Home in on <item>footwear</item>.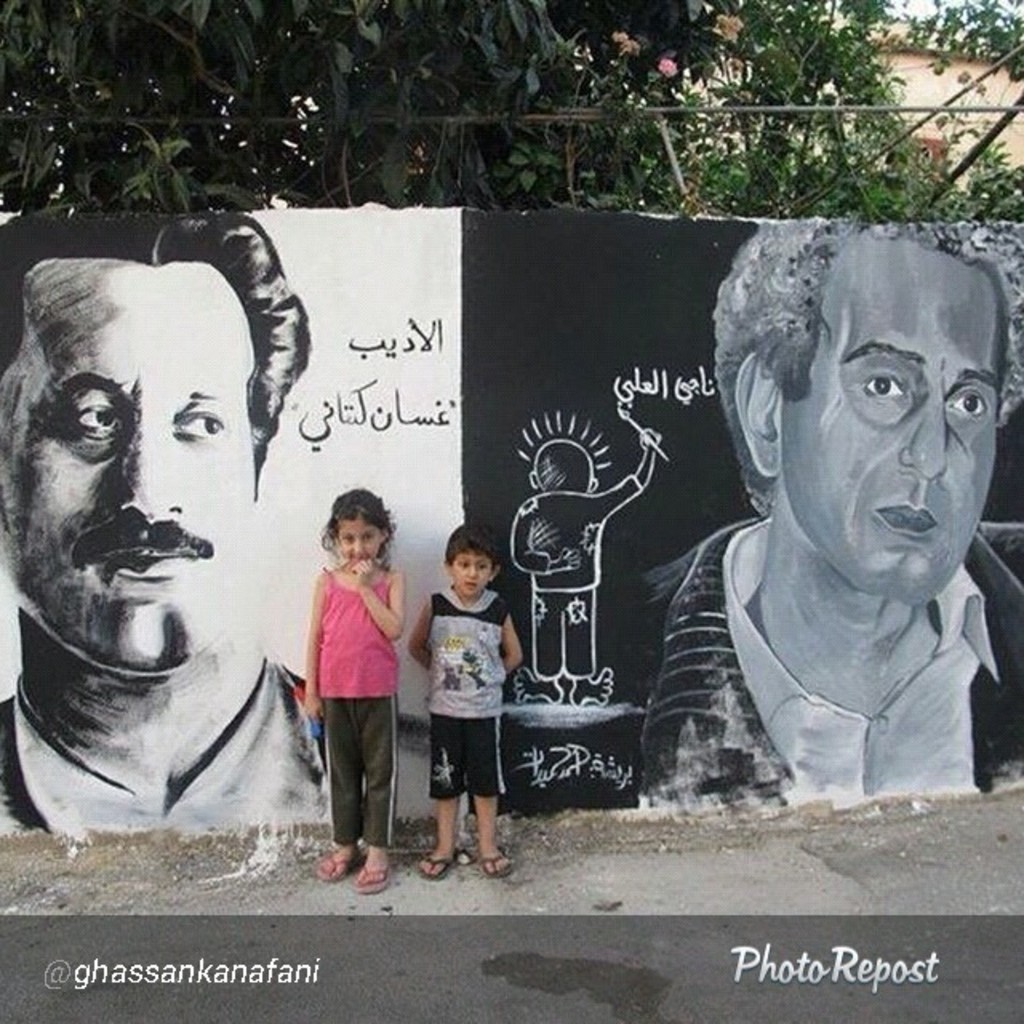
Homed in at (left=421, top=848, right=464, bottom=875).
